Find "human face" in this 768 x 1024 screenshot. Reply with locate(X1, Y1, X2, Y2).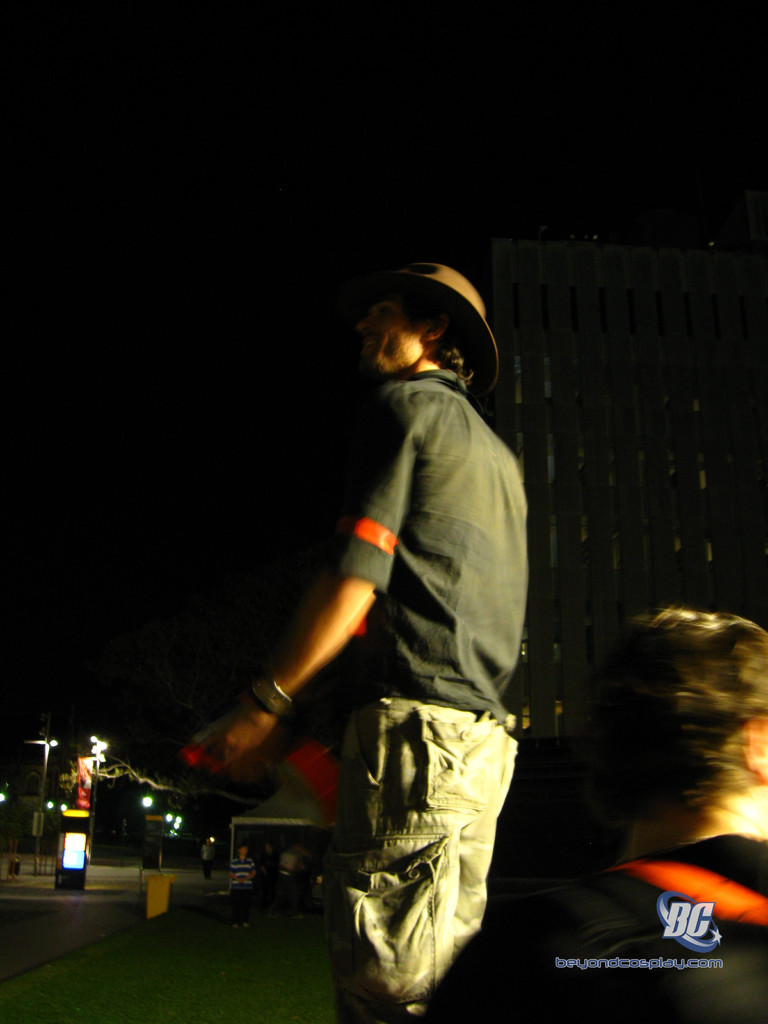
locate(357, 288, 423, 389).
